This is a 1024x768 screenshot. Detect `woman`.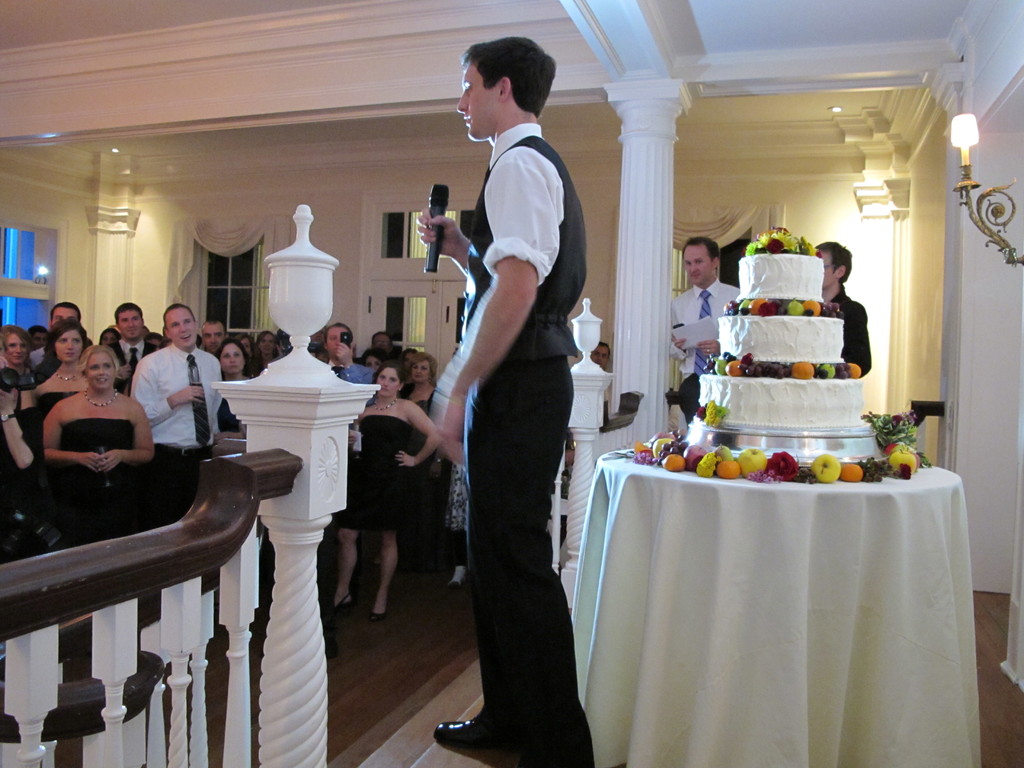
(253, 328, 275, 371).
